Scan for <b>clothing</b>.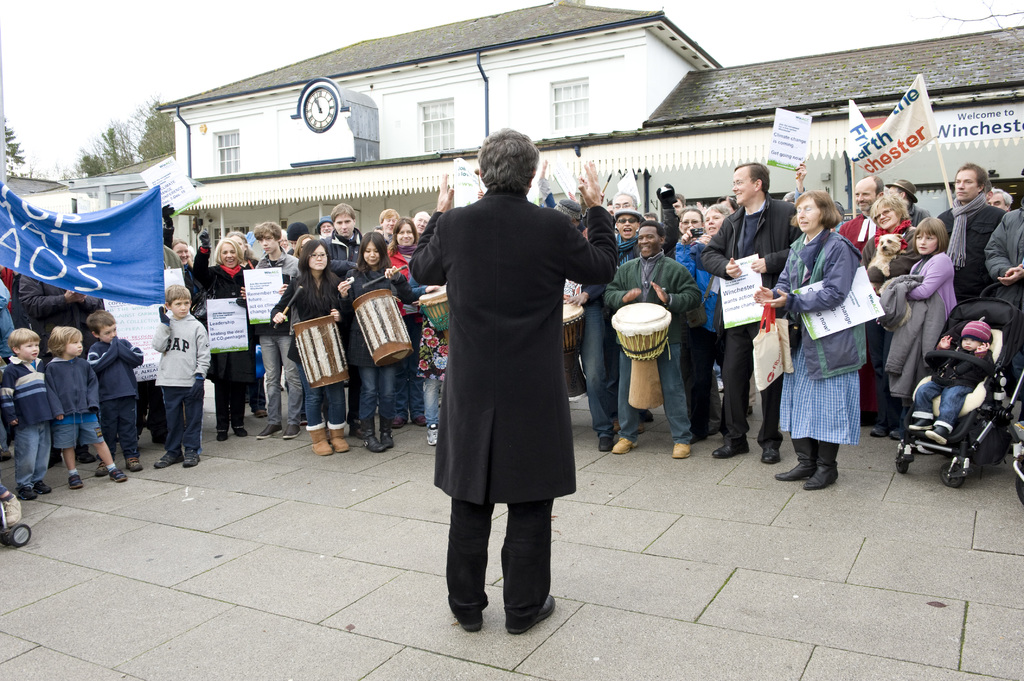
Scan result: bbox=[155, 308, 211, 451].
